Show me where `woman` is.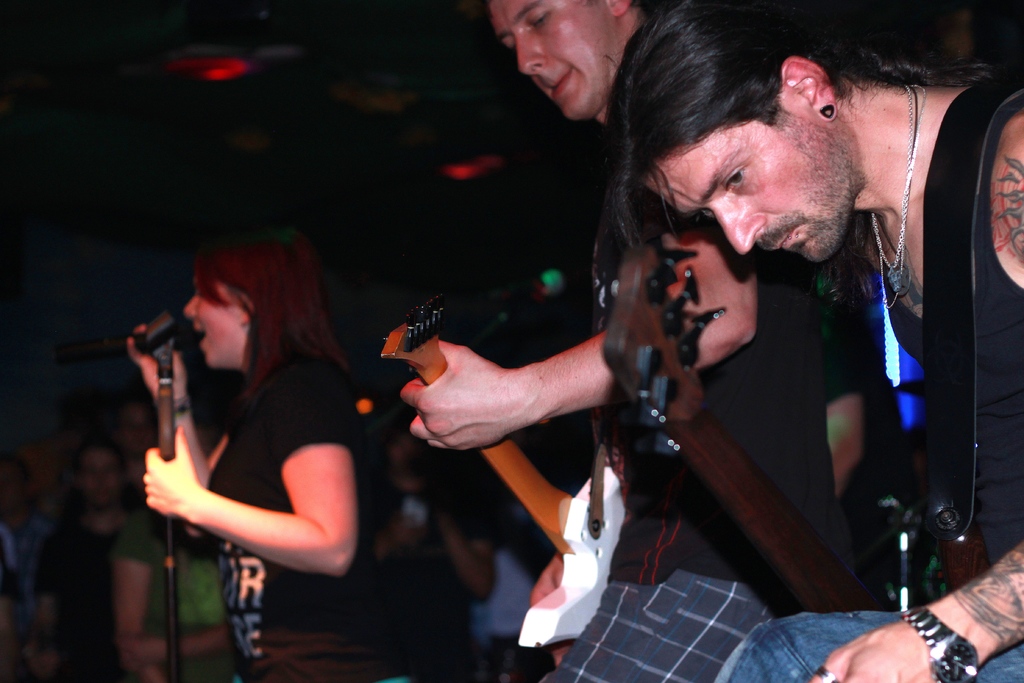
`woman` is at pyautogui.locateOnScreen(124, 245, 388, 682).
